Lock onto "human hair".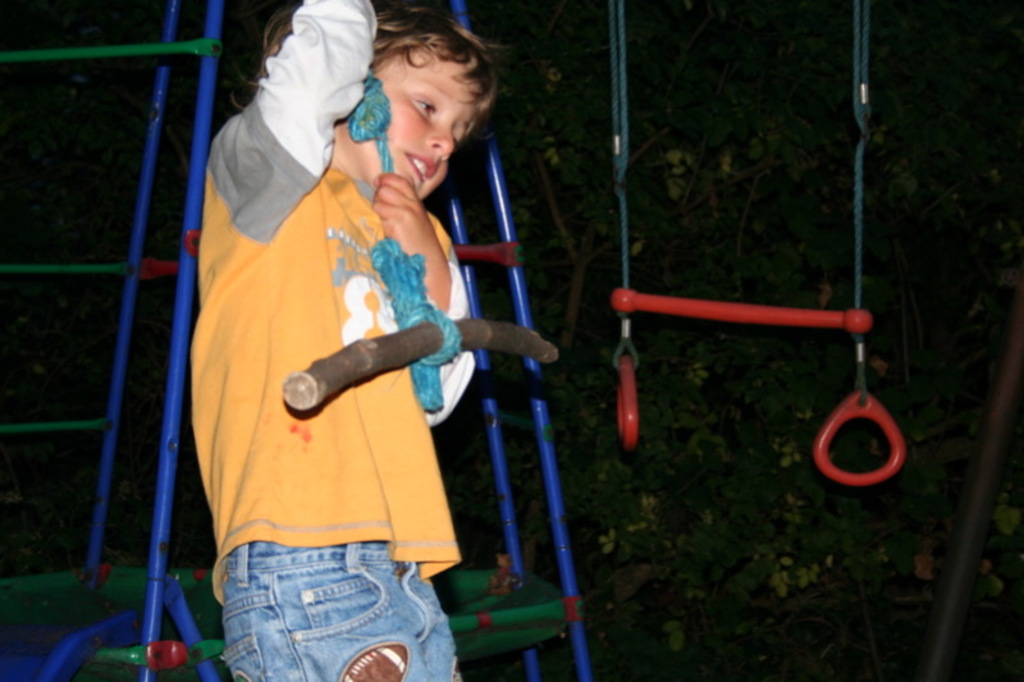
Locked: bbox=(328, 17, 492, 157).
